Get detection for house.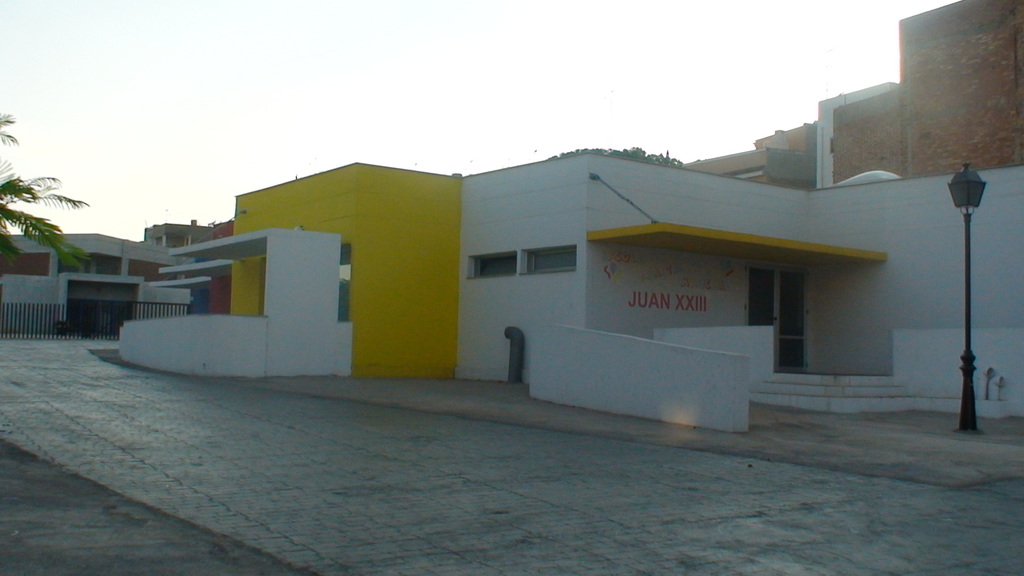
Detection: box=[454, 150, 1023, 436].
